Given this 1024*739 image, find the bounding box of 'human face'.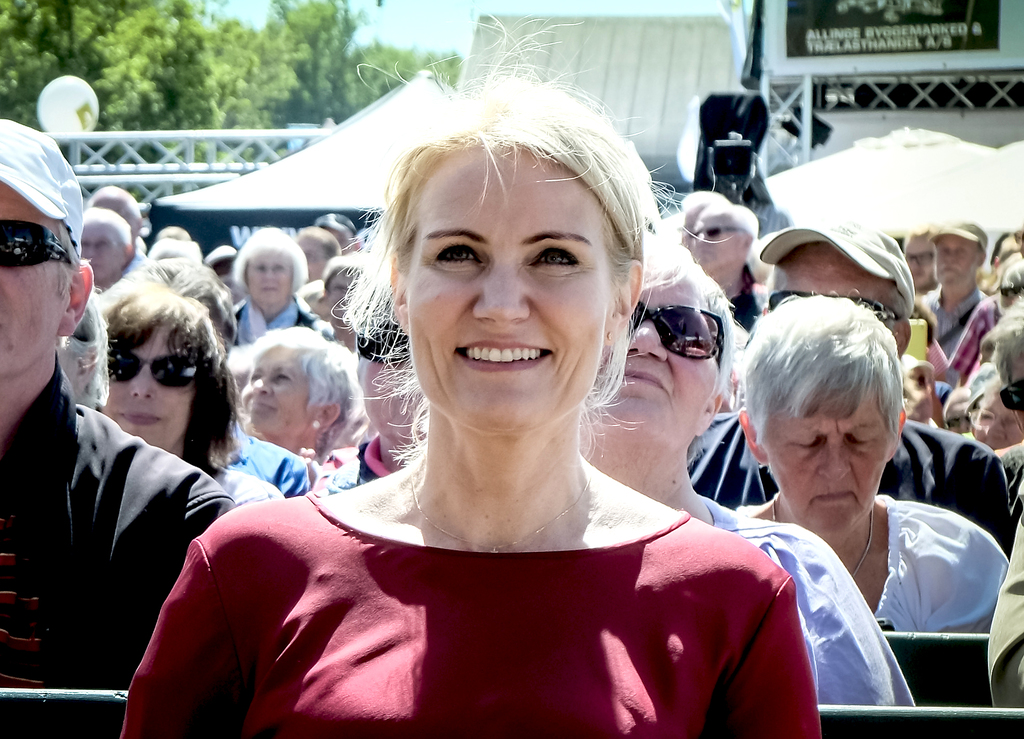
<region>760, 399, 886, 539</region>.
